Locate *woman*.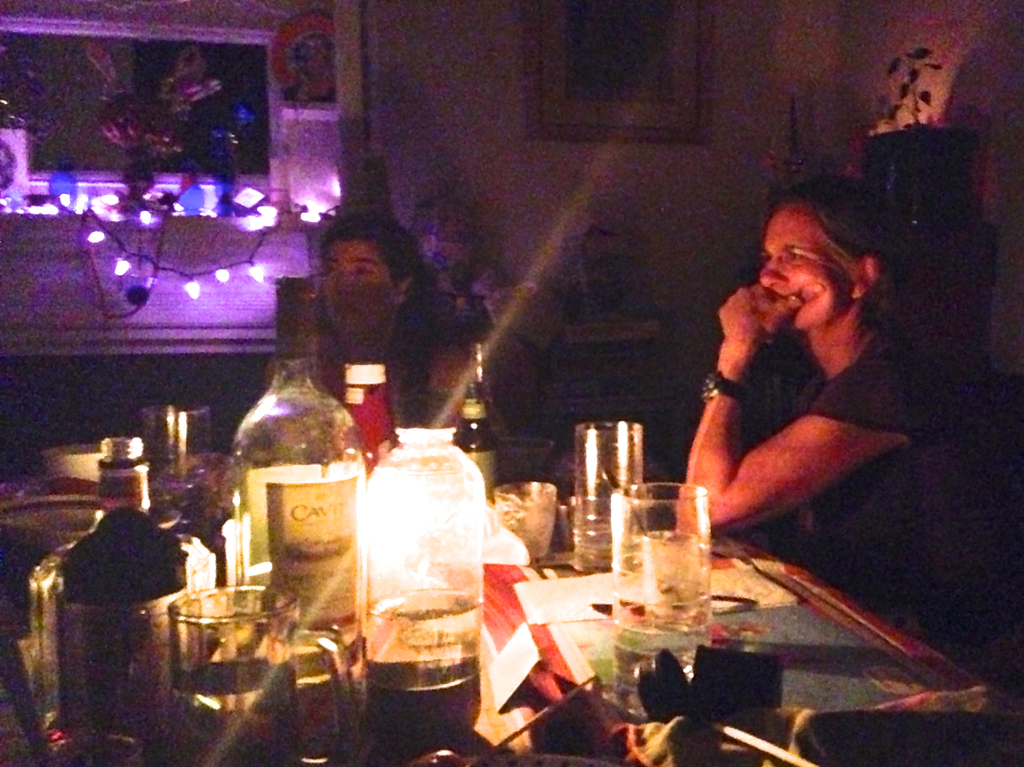
Bounding box: [x1=637, y1=208, x2=964, y2=590].
